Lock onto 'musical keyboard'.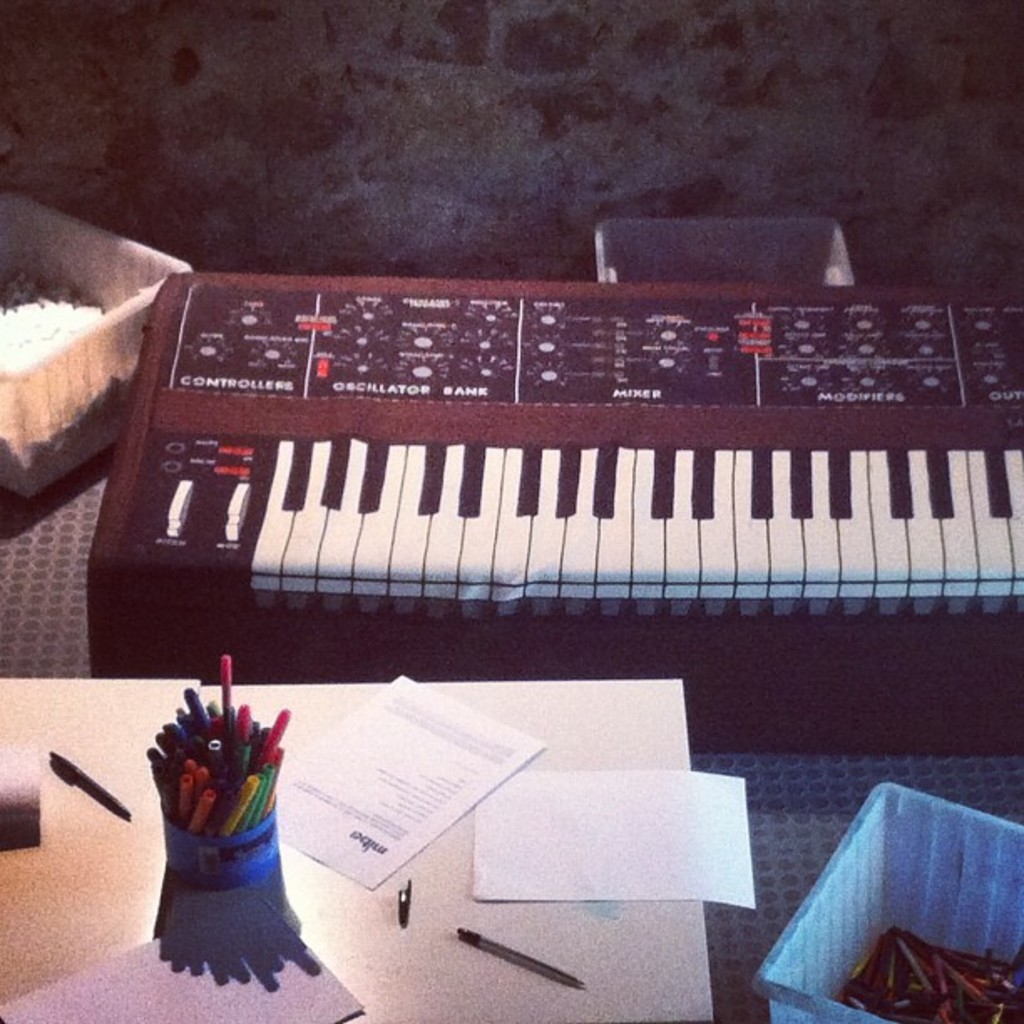
Locked: box=[131, 246, 972, 651].
